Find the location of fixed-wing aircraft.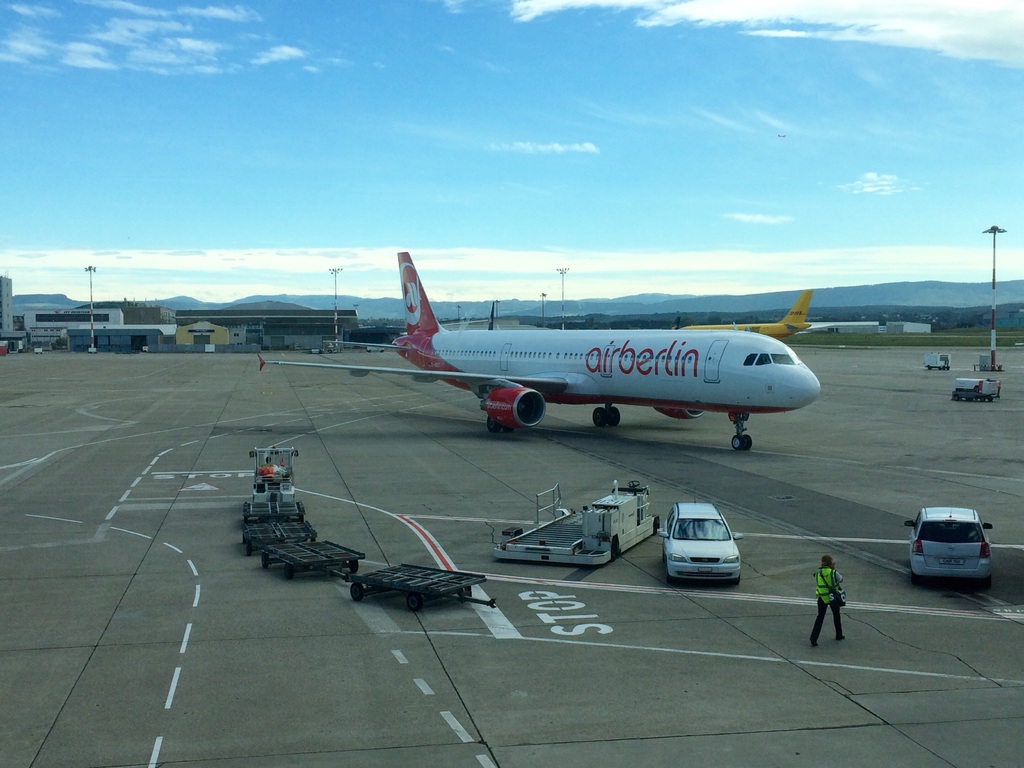
Location: locate(676, 294, 814, 342).
